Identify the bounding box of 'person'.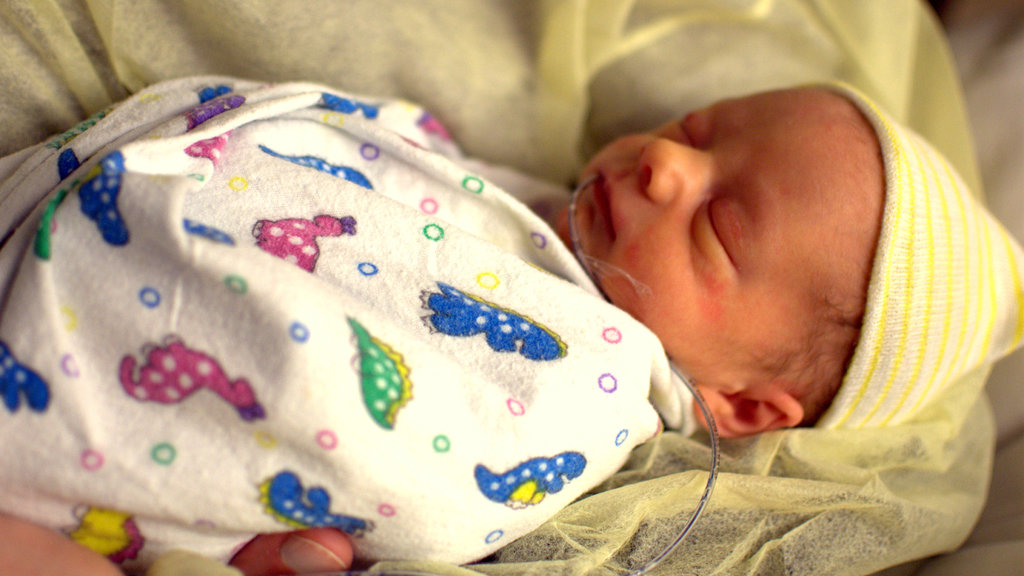
rect(0, 79, 1023, 564).
